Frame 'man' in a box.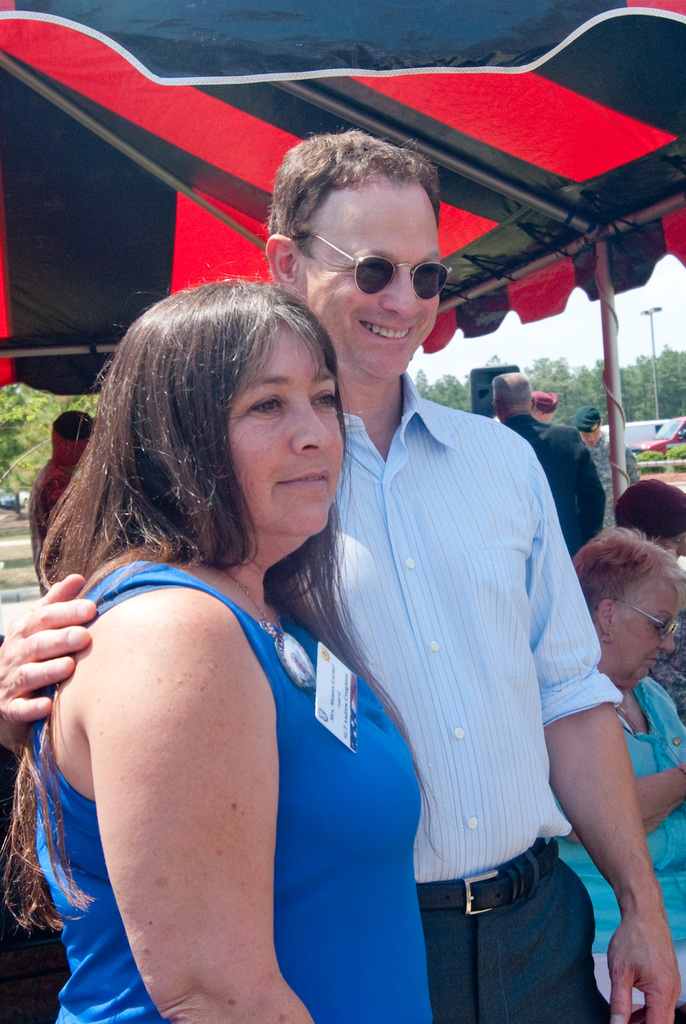
BBox(563, 404, 647, 507).
